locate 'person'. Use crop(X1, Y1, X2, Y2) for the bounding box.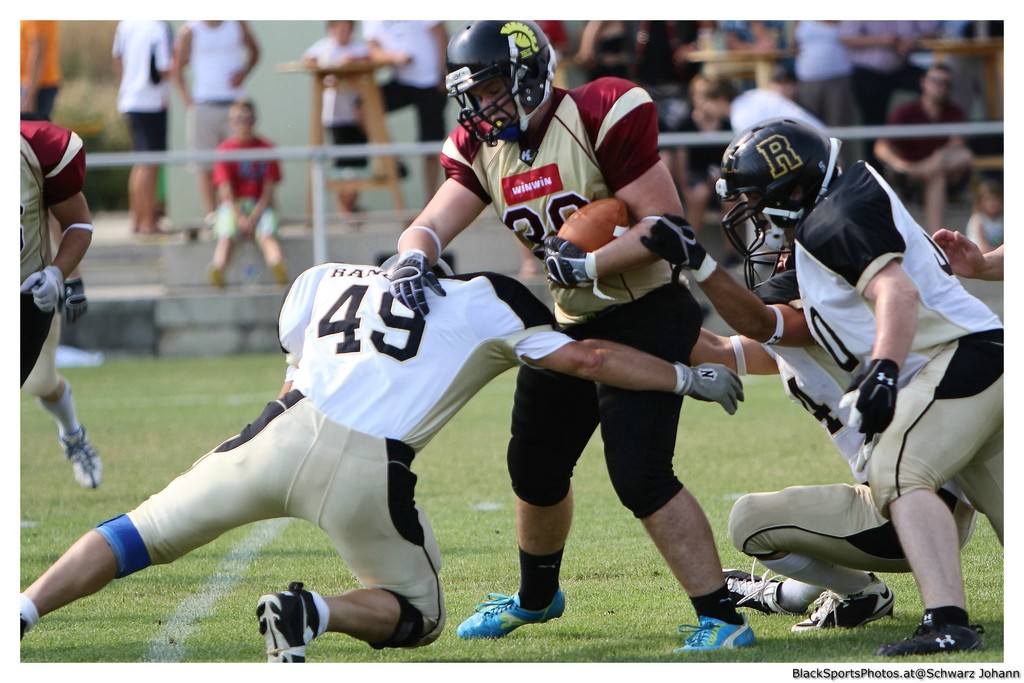
crop(299, 19, 381, 228).
